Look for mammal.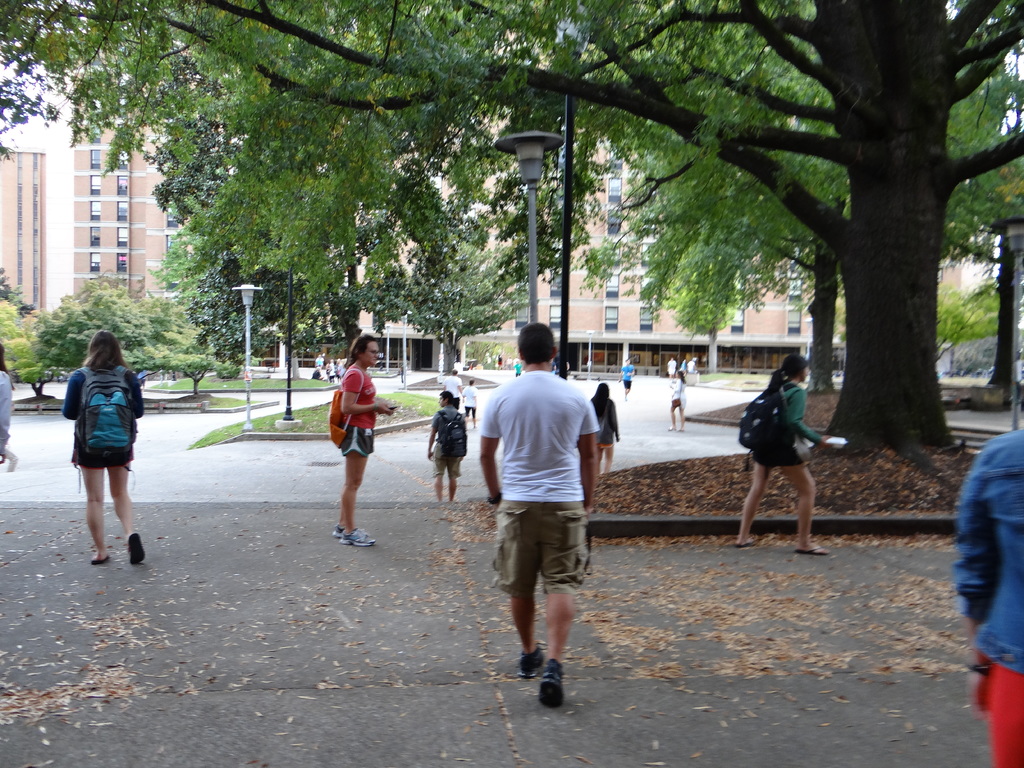
Found: [x1=668, y1=358, x2=675, y2=379].
